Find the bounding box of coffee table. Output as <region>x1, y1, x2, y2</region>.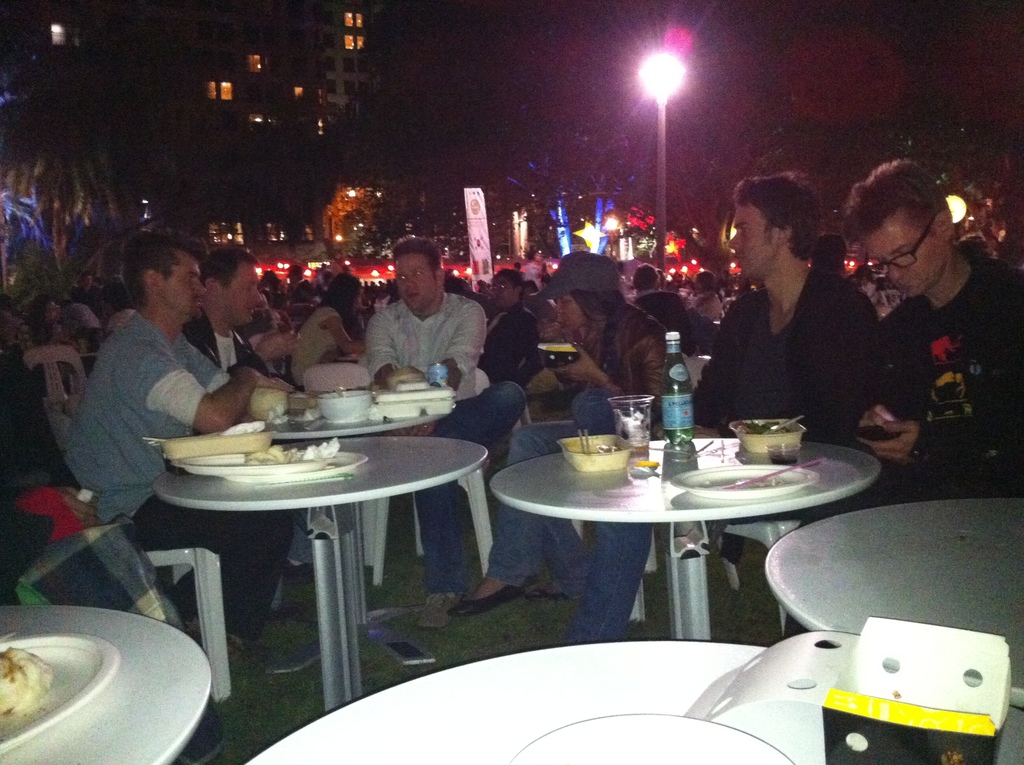
<region>243, 638, 1023, 764</region>.
